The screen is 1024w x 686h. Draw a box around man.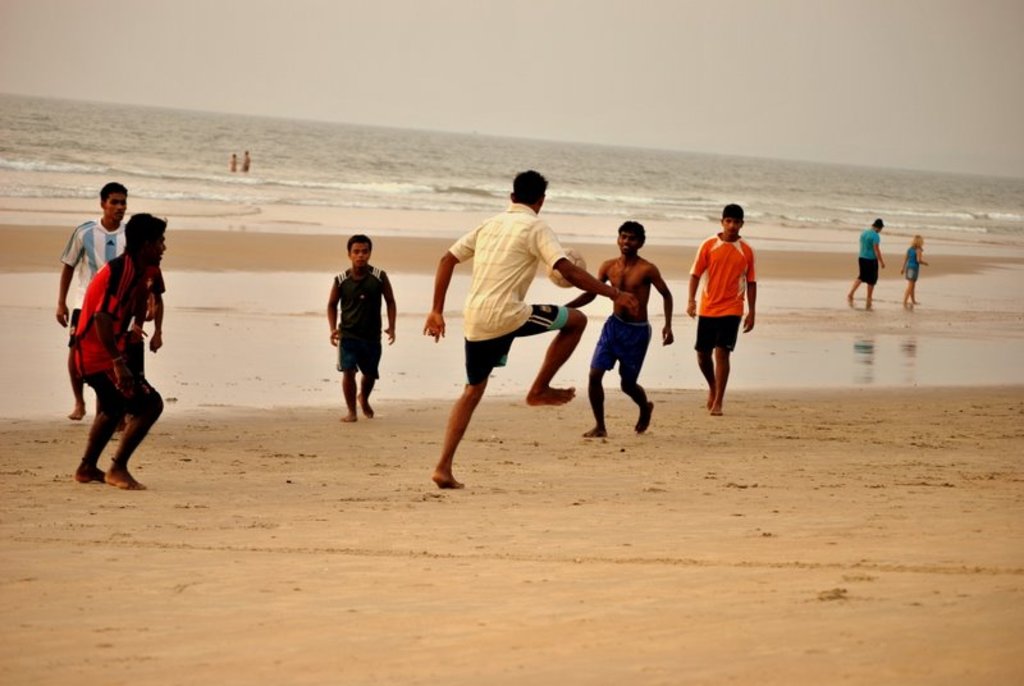
<bbox>556, 219, 676, 440</bbox>.
